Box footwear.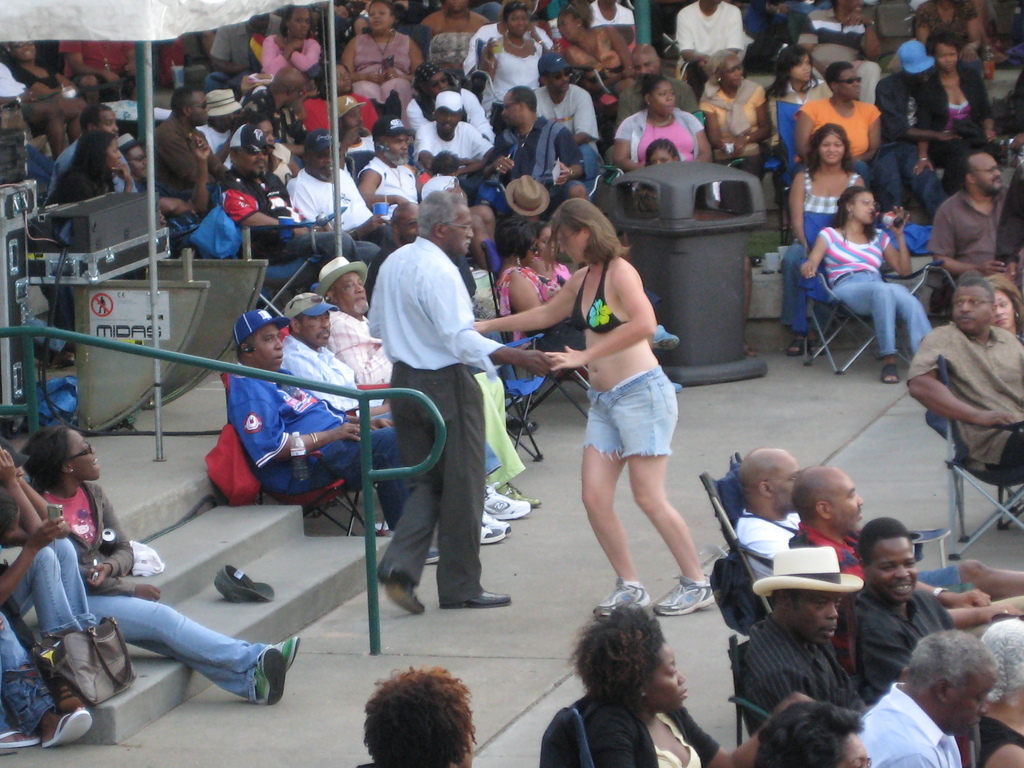
x1=648, y1=572, x2=714, y2=617.
